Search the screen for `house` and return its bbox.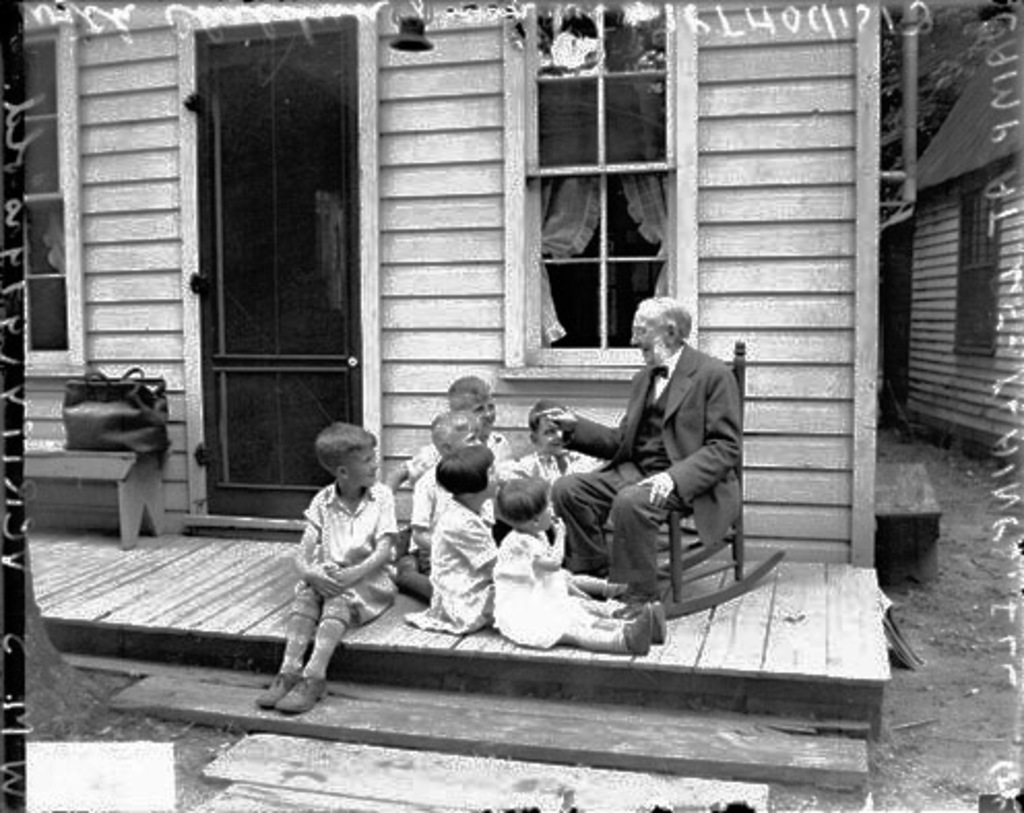
Found: (x1=896, y1=19, x2=1022, y2=473).
